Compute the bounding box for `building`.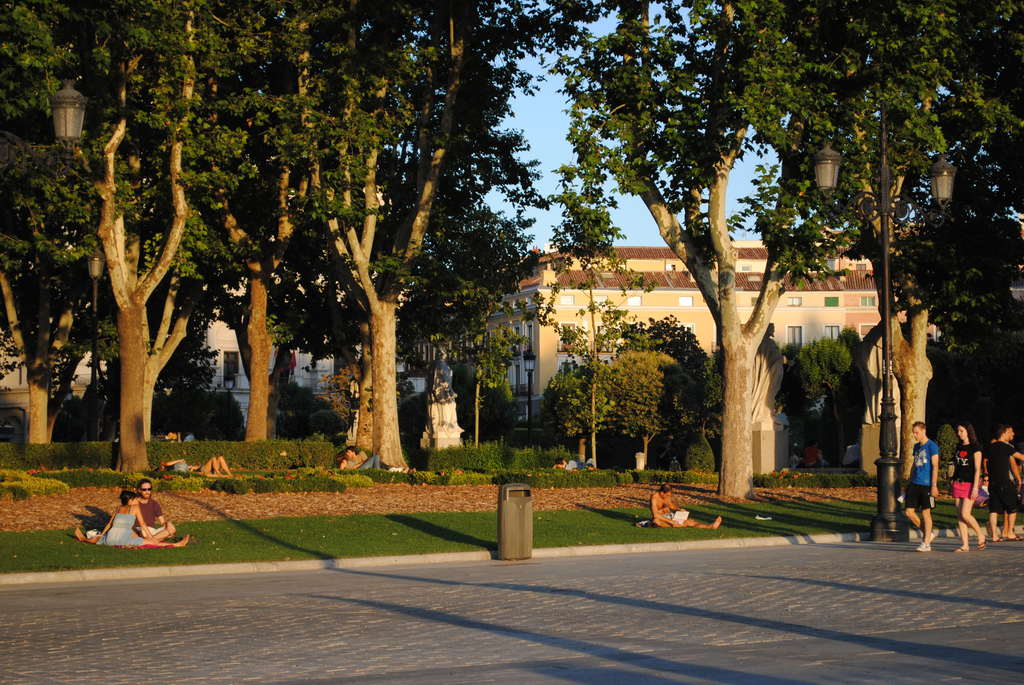
detection(403, 241, 1023, 445).
